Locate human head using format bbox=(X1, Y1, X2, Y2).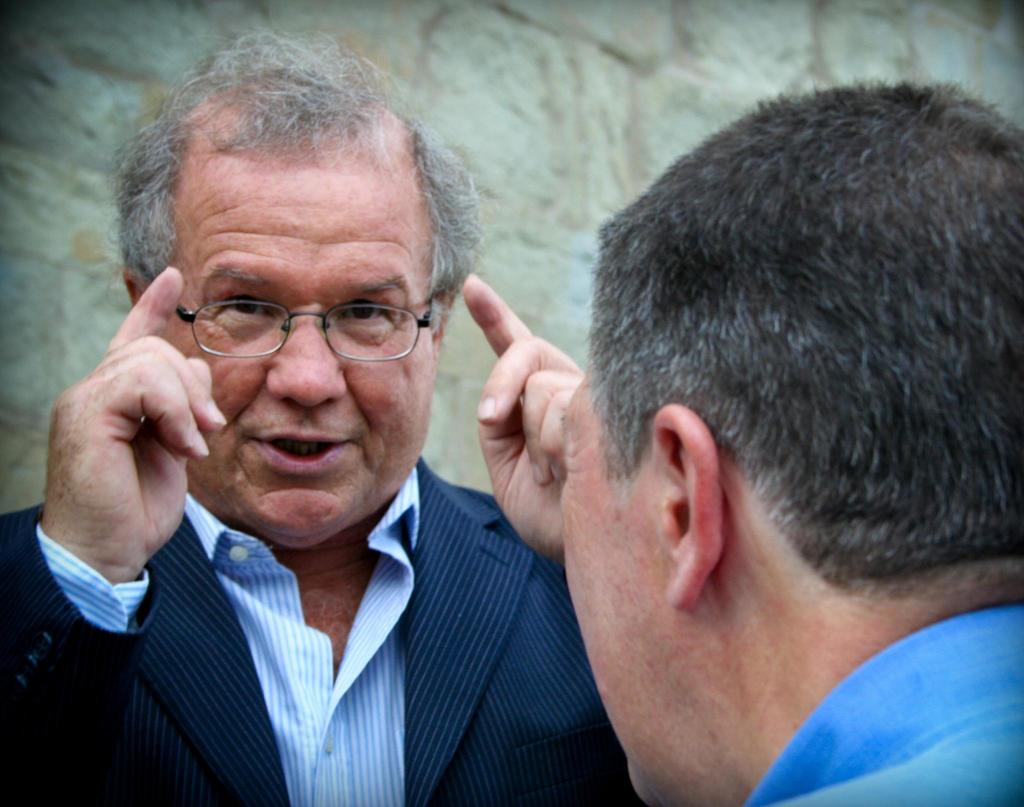
bbox=(115, 34, 492, 536).
